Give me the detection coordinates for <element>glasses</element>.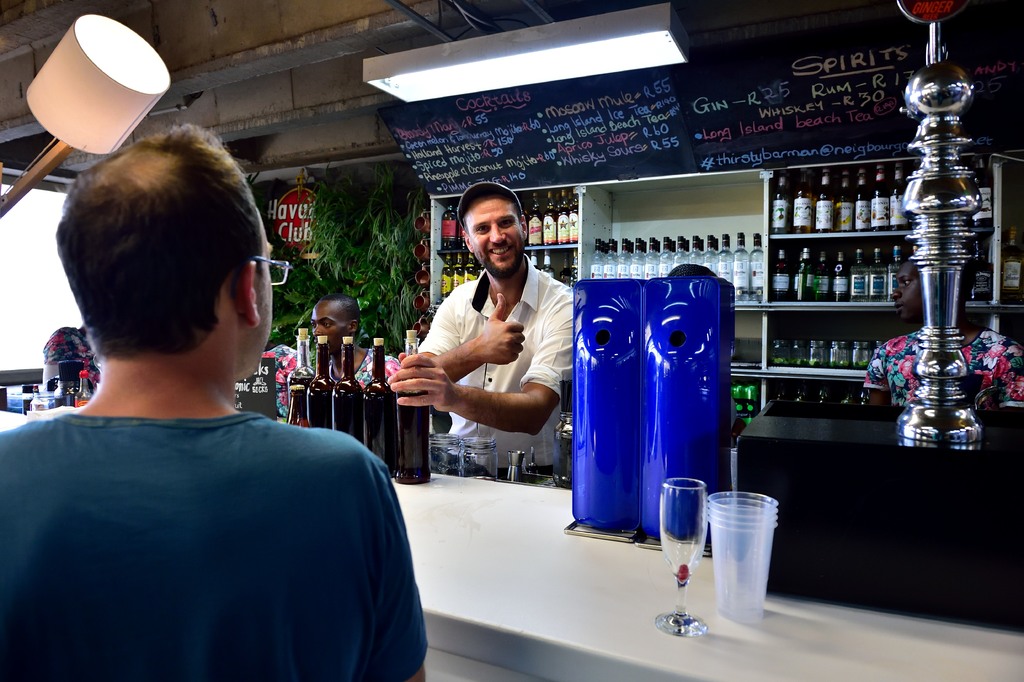
<box>227,254,303,294</box>.
